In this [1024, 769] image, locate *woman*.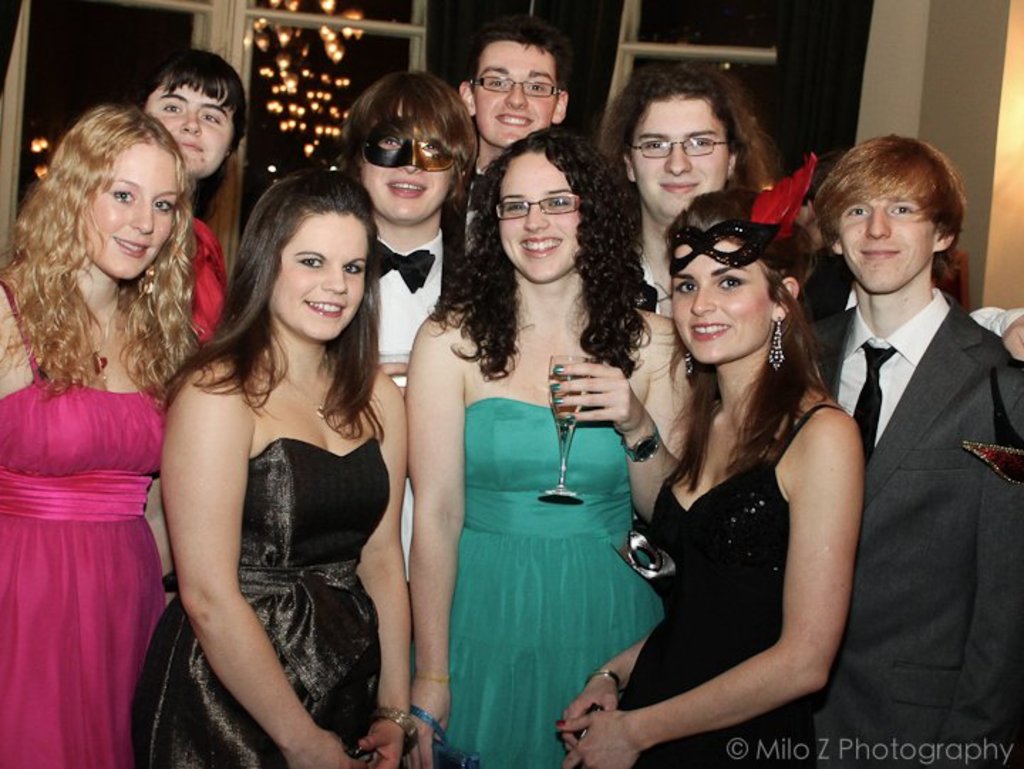
Bounding box: box(128, 166, 417, 768).
